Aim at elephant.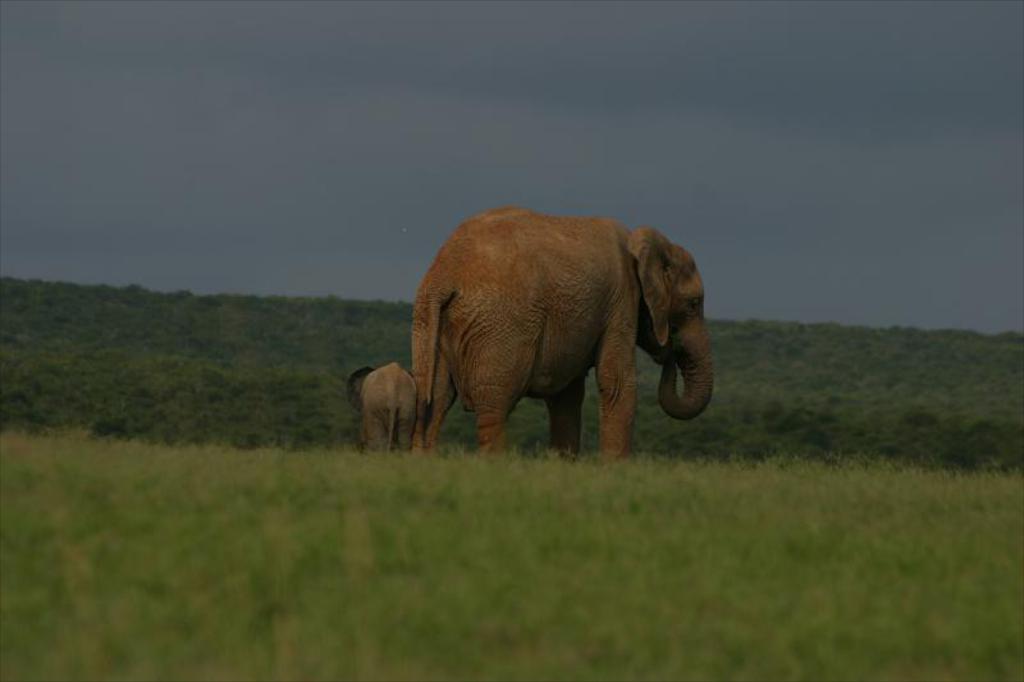
Aimed at select_region(411, 211, 714, 458).
